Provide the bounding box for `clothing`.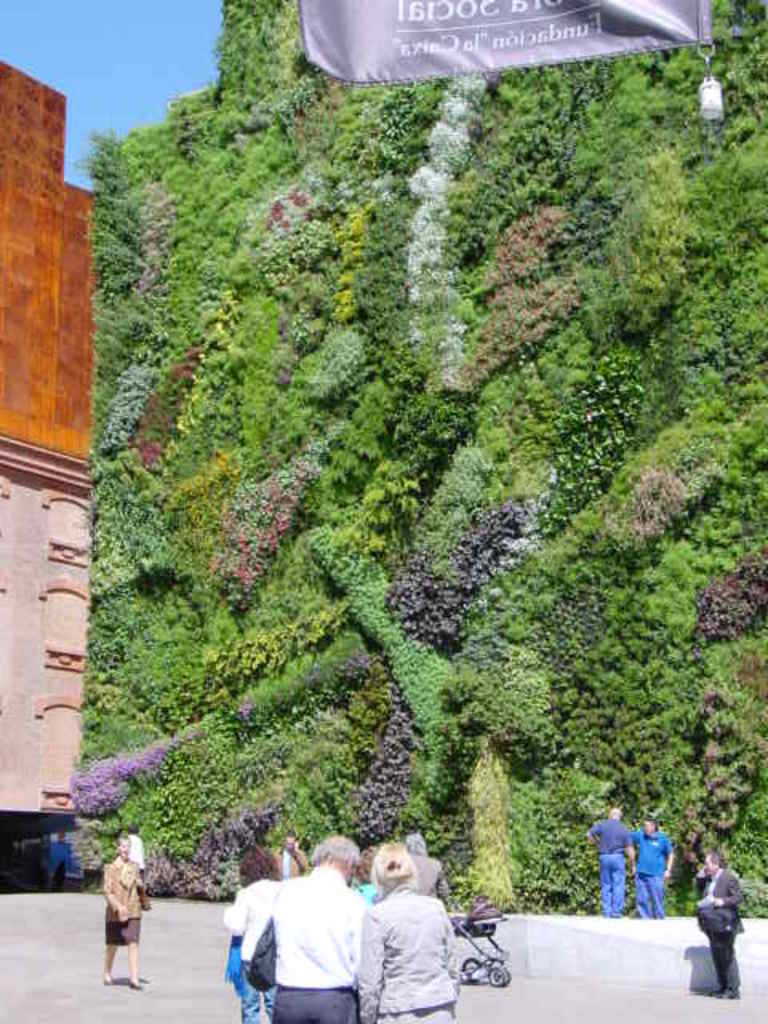
x1=99, y1=861, x2=144, y2=949.
